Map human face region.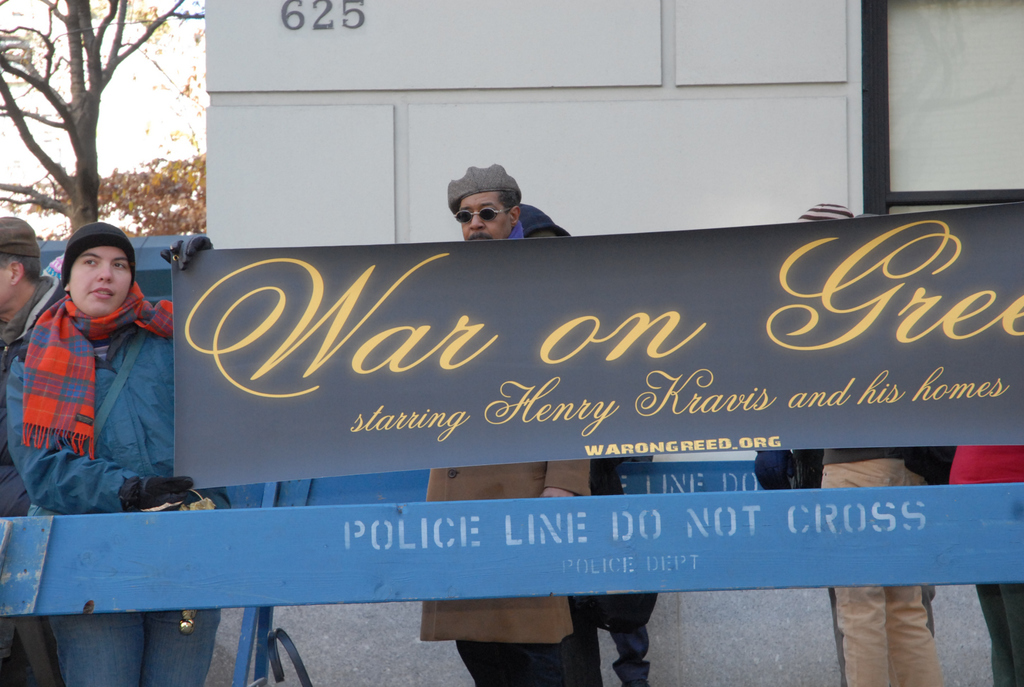
Mapped to locate(67, 244, 135, 325).
